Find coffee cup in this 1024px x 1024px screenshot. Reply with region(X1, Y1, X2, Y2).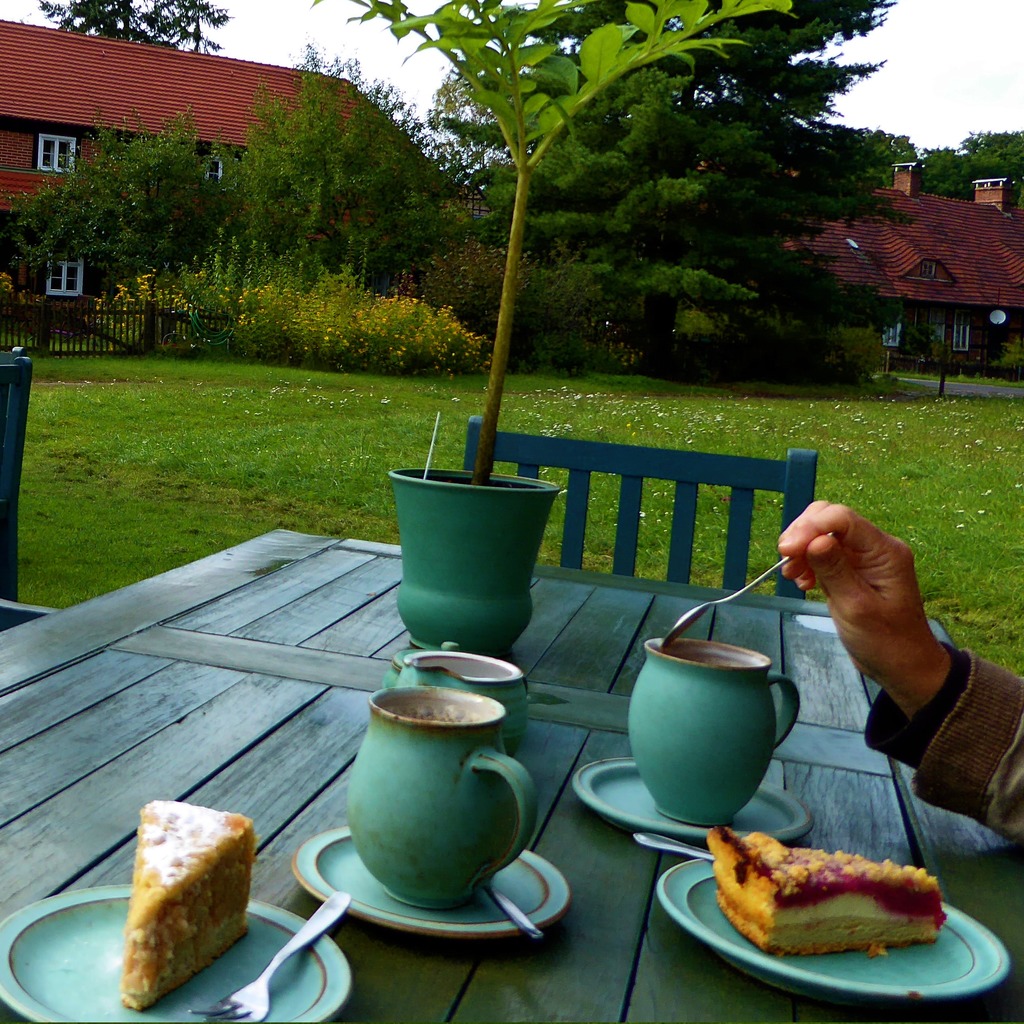
region(626, 617, 815, 834).
